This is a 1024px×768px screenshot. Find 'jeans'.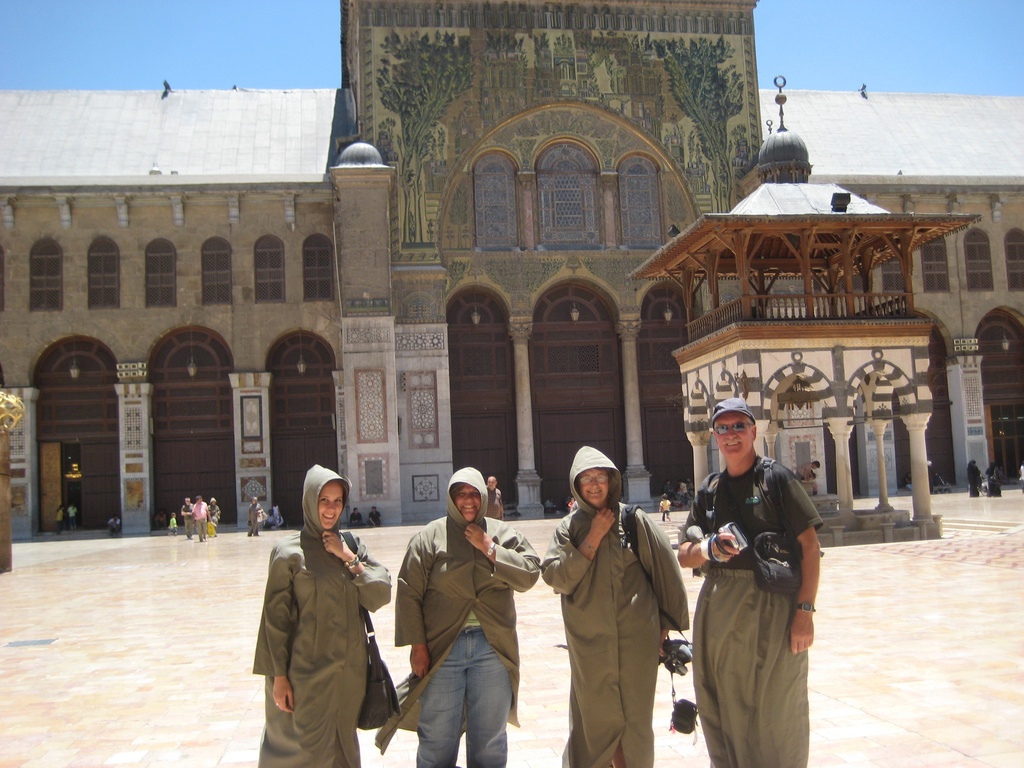
Bounding box: <bbox>406, 647, 512, 759</bbox>.
